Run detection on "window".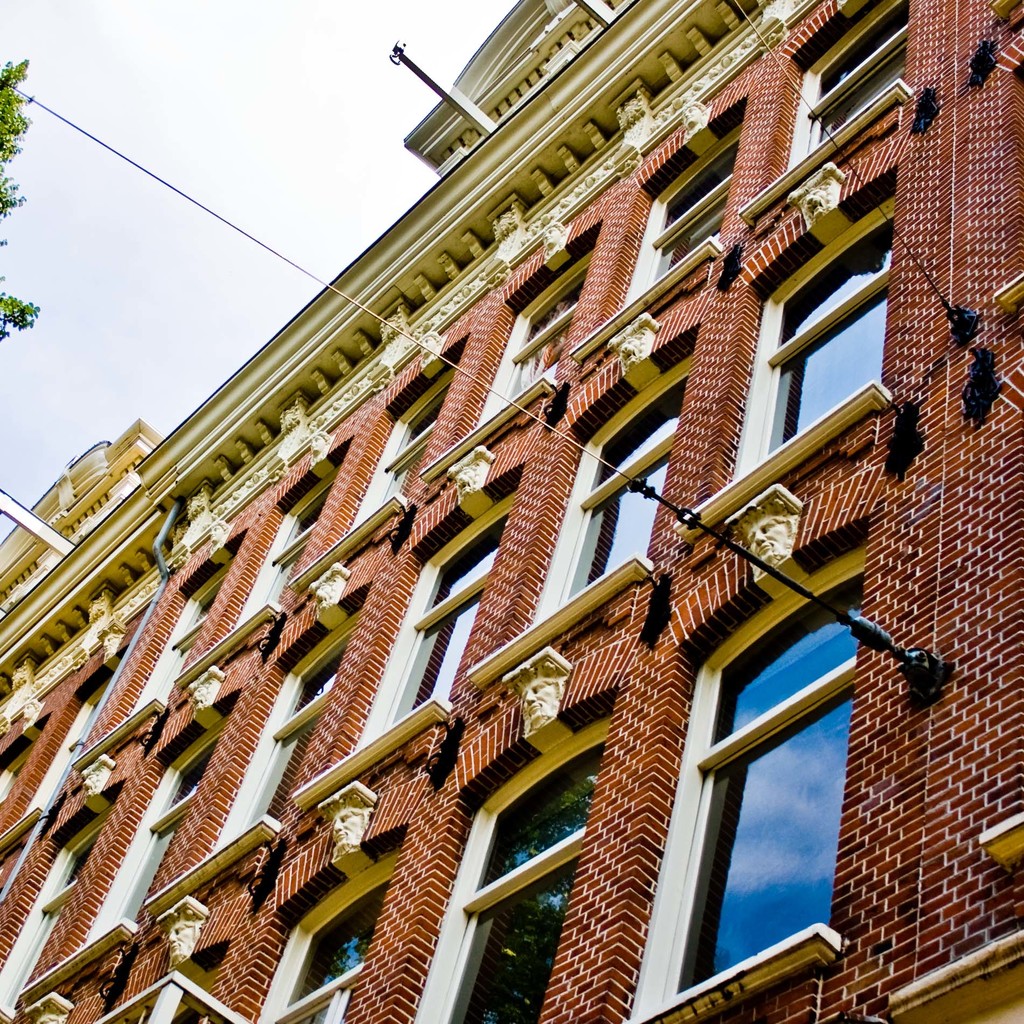
Result: box=[253, 851, 374, 1023].
